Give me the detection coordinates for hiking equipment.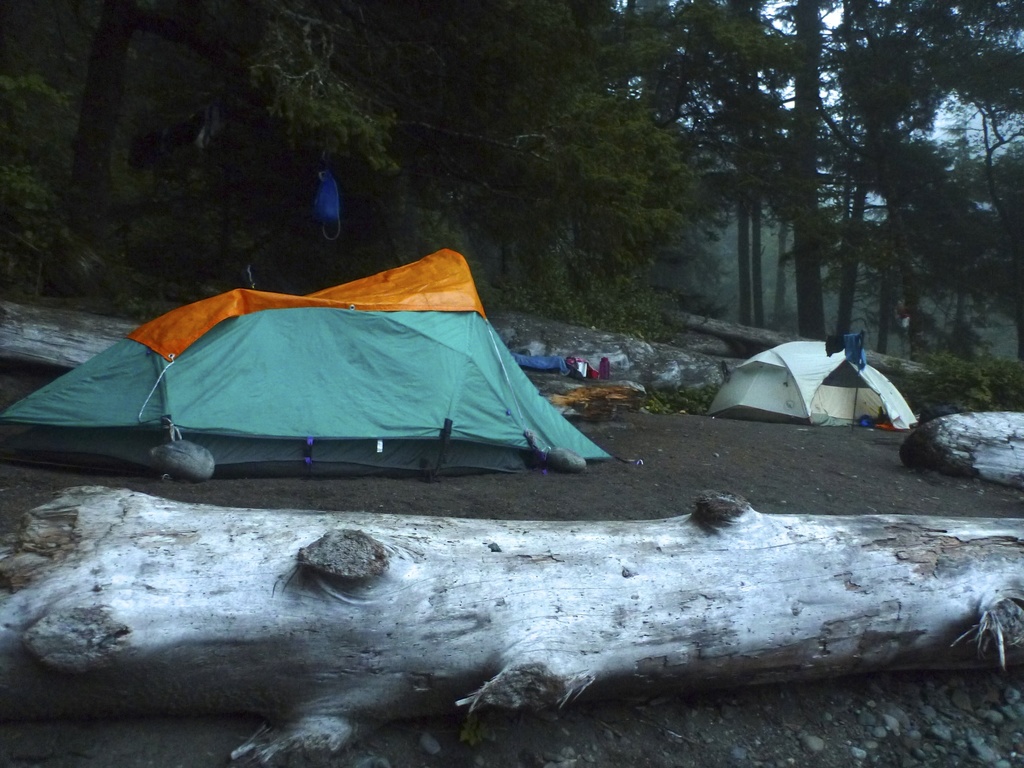
<region>703, 338, 919, 431</region>.
